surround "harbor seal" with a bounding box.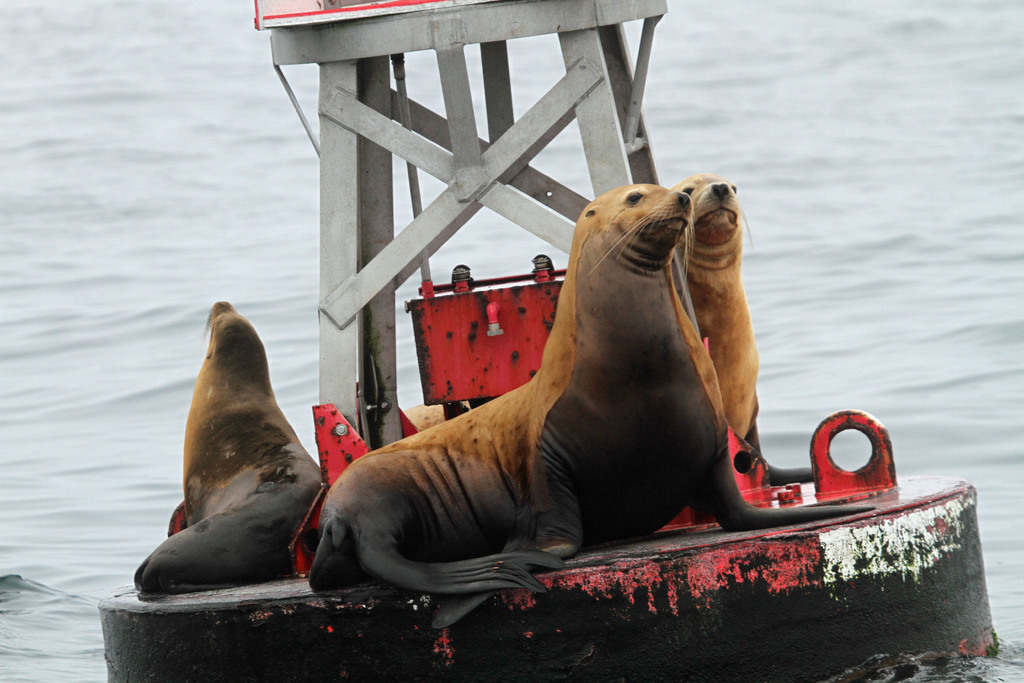
{"left": 292, "top": 177, "right": 883, "bottom": 626}.
